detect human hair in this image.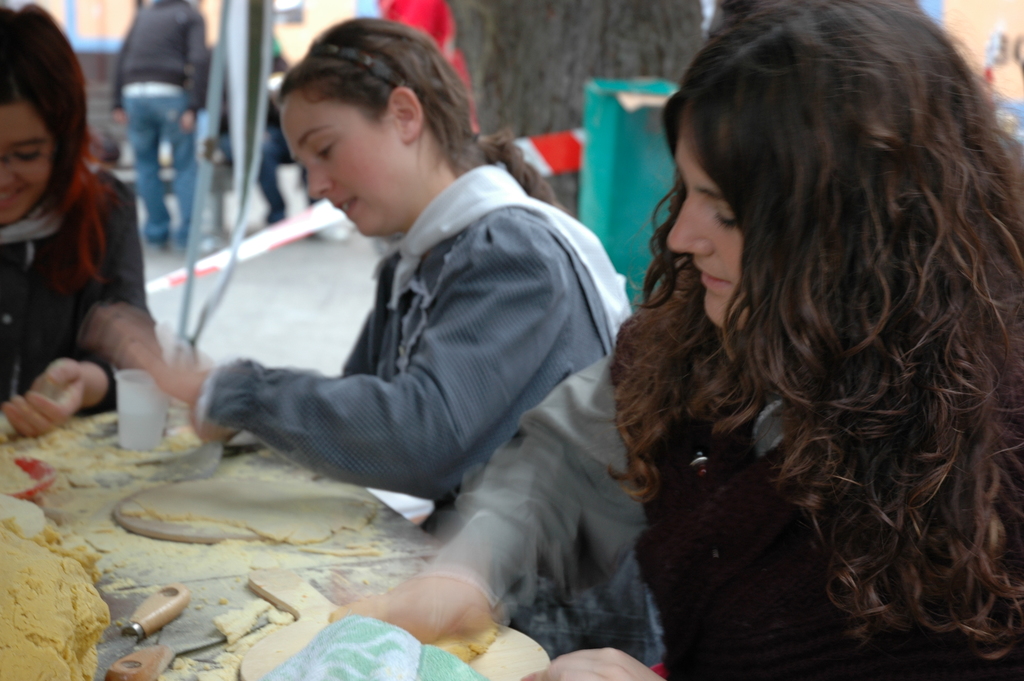
Detection: <box>0,1,143,297</box>.
